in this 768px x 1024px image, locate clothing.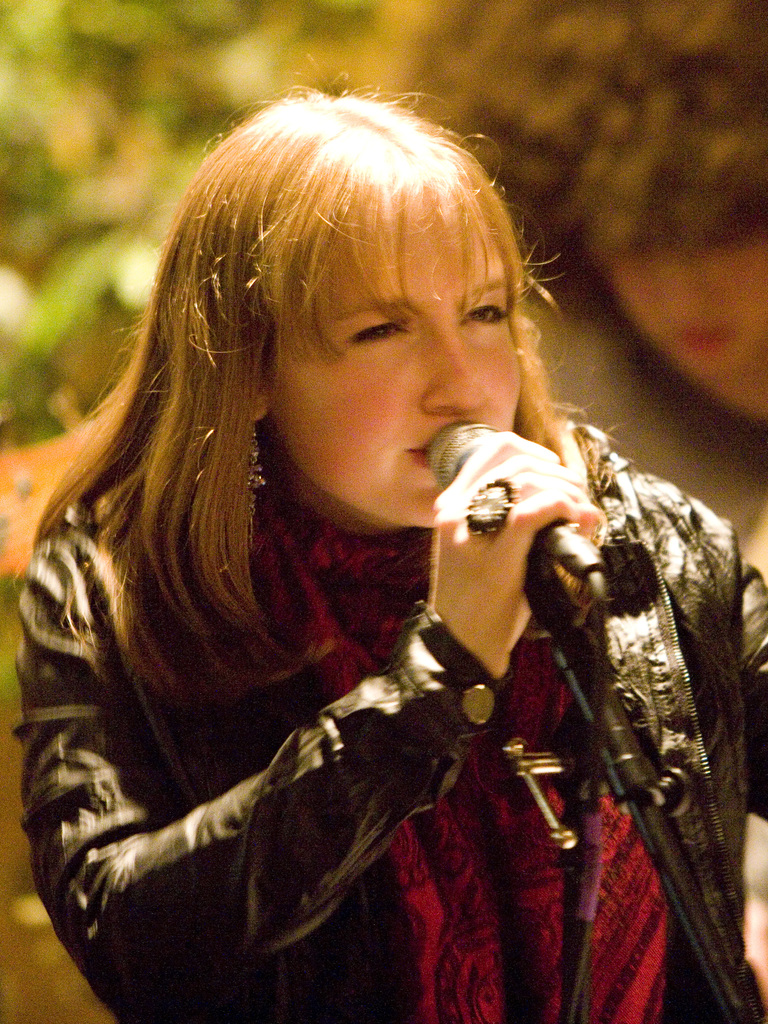
Bounding box: (12, 419, 767, 1023).
